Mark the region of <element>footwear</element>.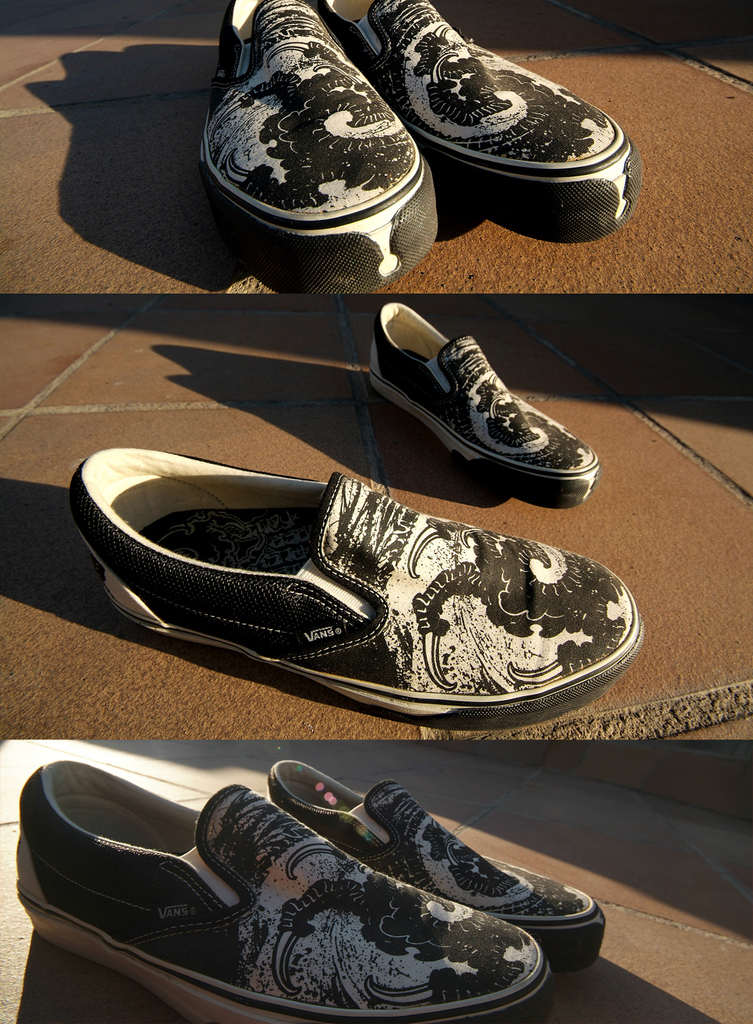
Region: 270 759 620 977.
